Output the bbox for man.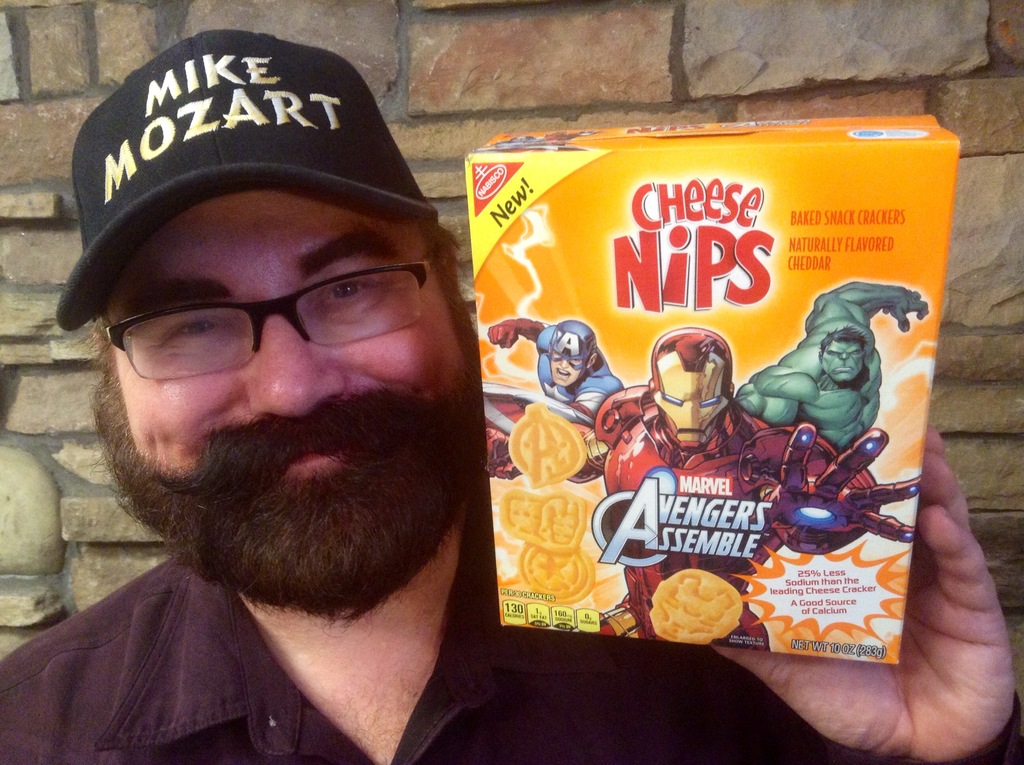
bbox=(733, 280, 927, 455).
